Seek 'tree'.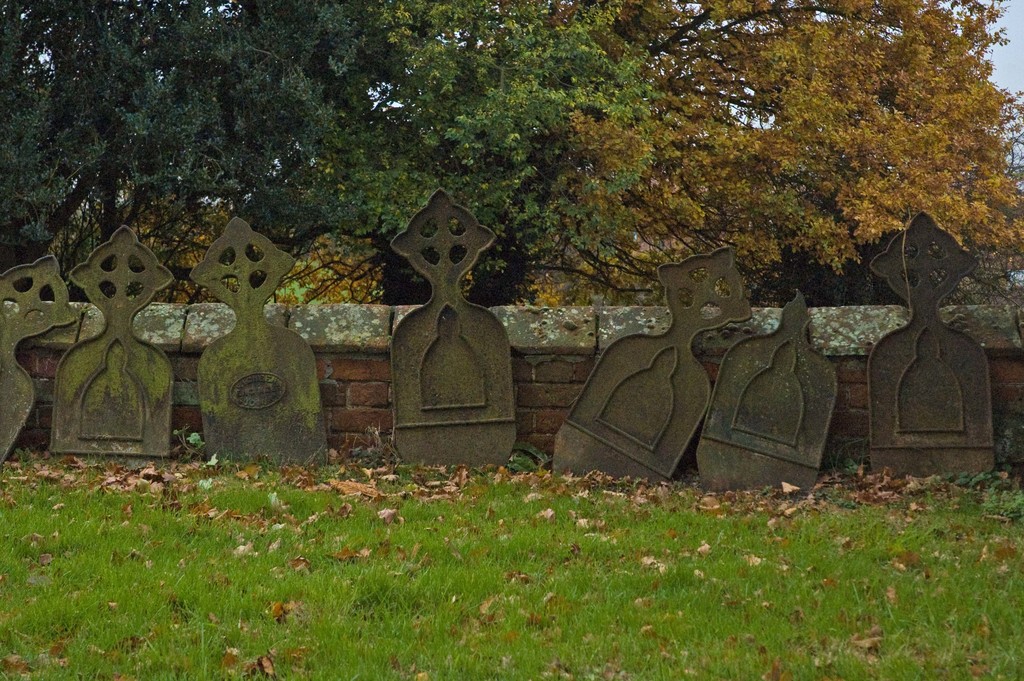
[left=740, top=88, right=1023, bottom=301].
